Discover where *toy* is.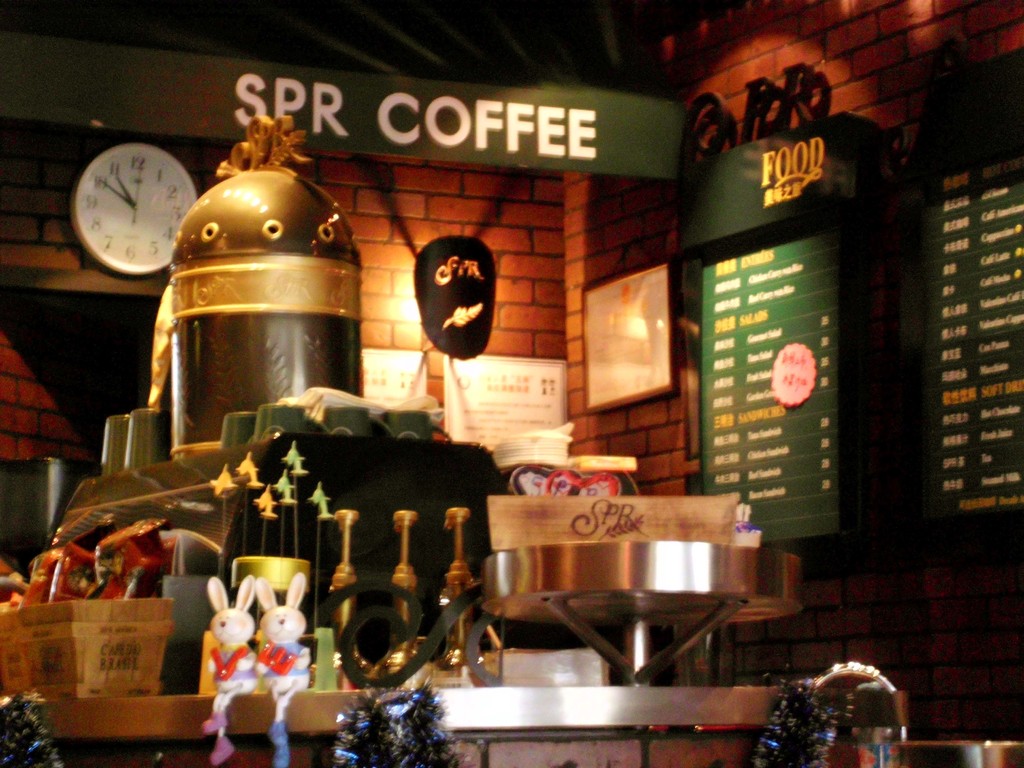
Discovered at Rect(389, 510, 420, 629).
